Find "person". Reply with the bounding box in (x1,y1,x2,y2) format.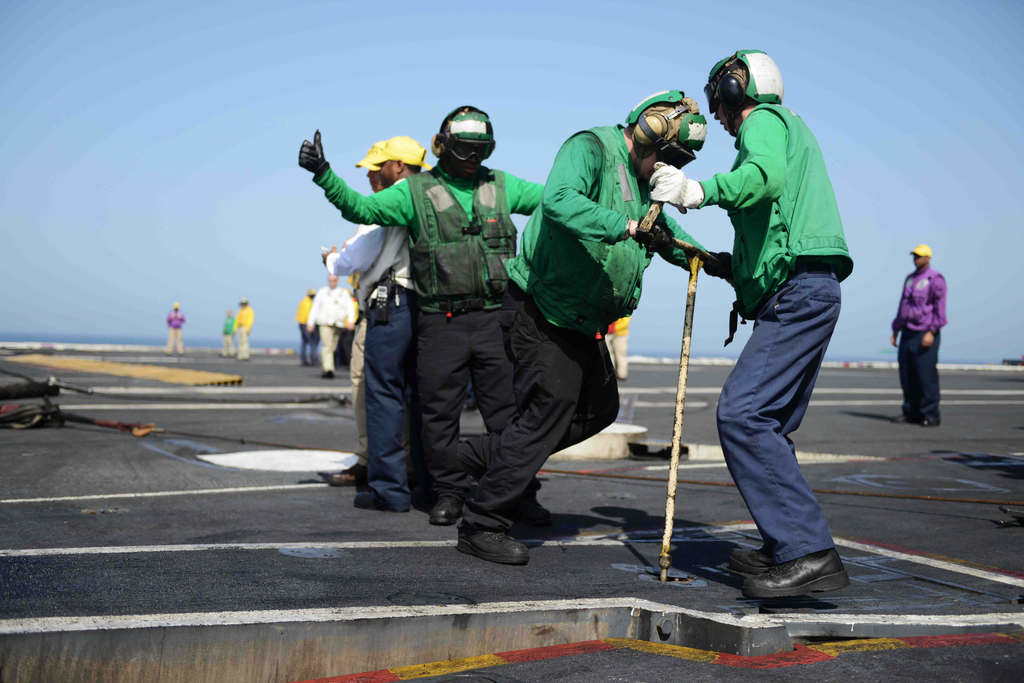
(674,84,867,601).
